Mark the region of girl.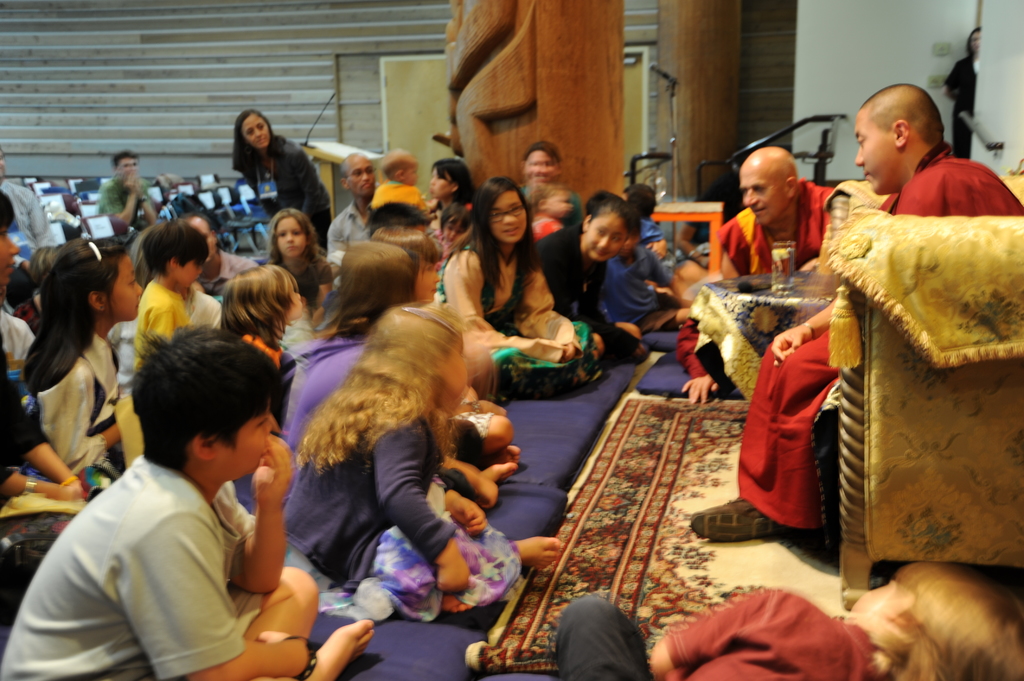
Region: <bbox>271, 297, 564, 627</bbox>.
